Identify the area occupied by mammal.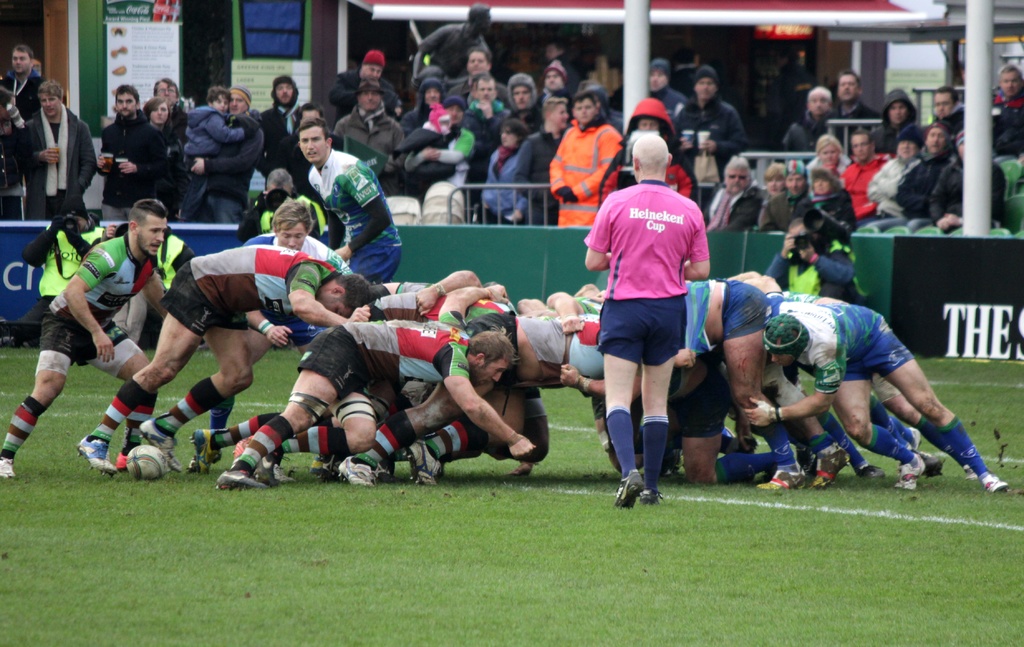
Area: 191/84/247/166.
